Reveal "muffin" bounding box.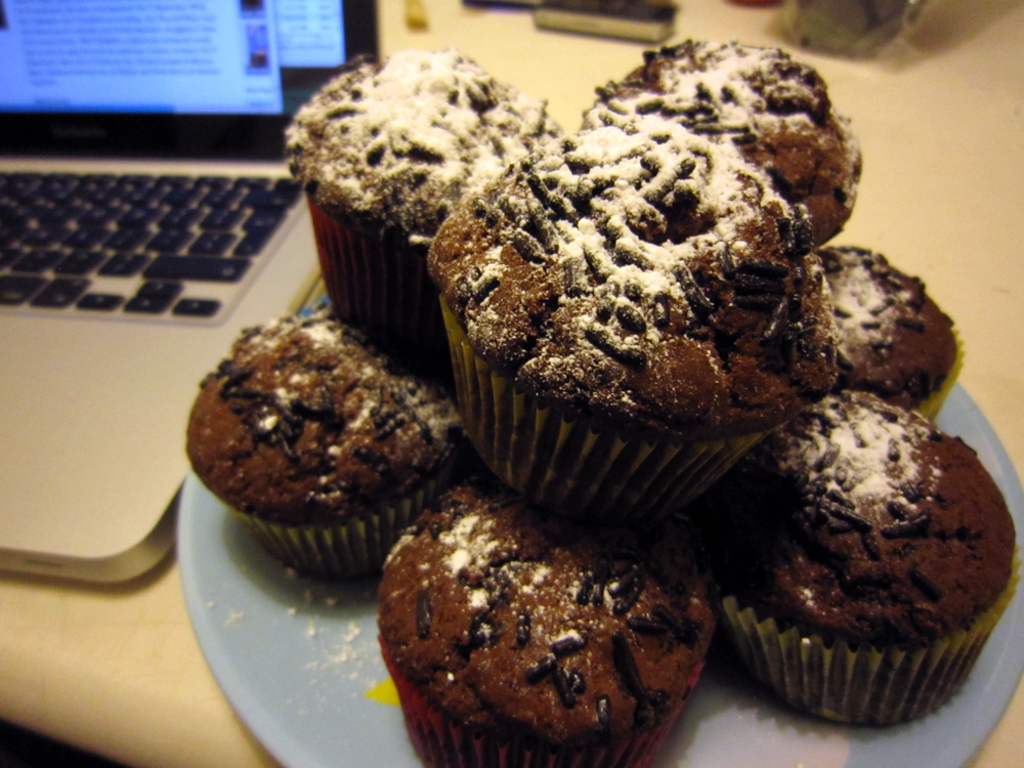
Revealed: (x1=592, y1=29, x2=863, y2=251).
